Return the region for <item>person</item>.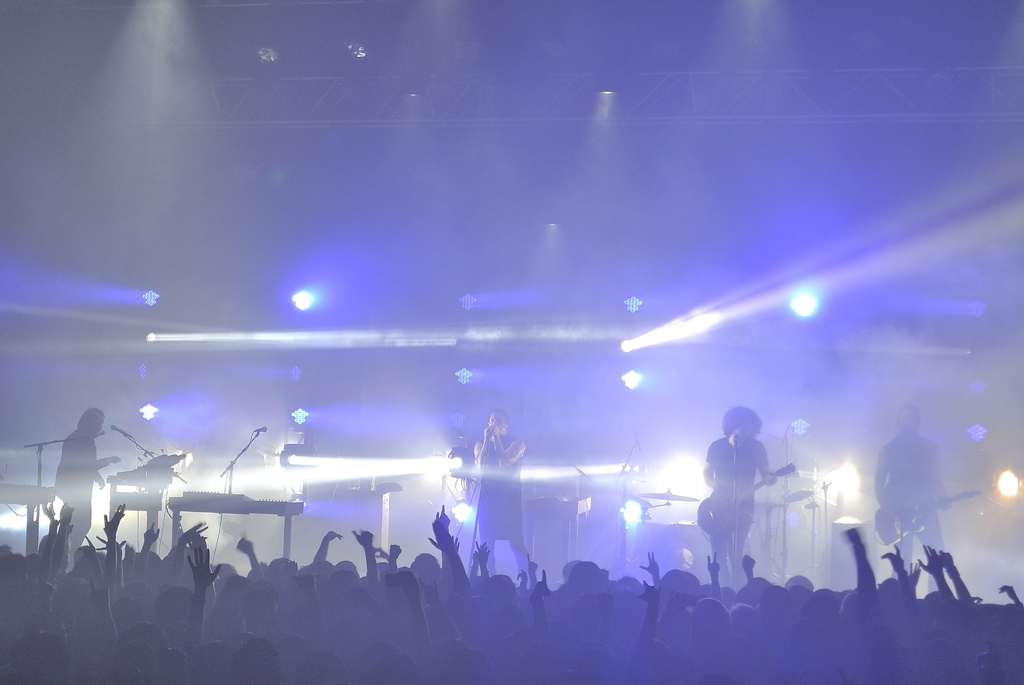
<box>473,407,538,594</box>.
